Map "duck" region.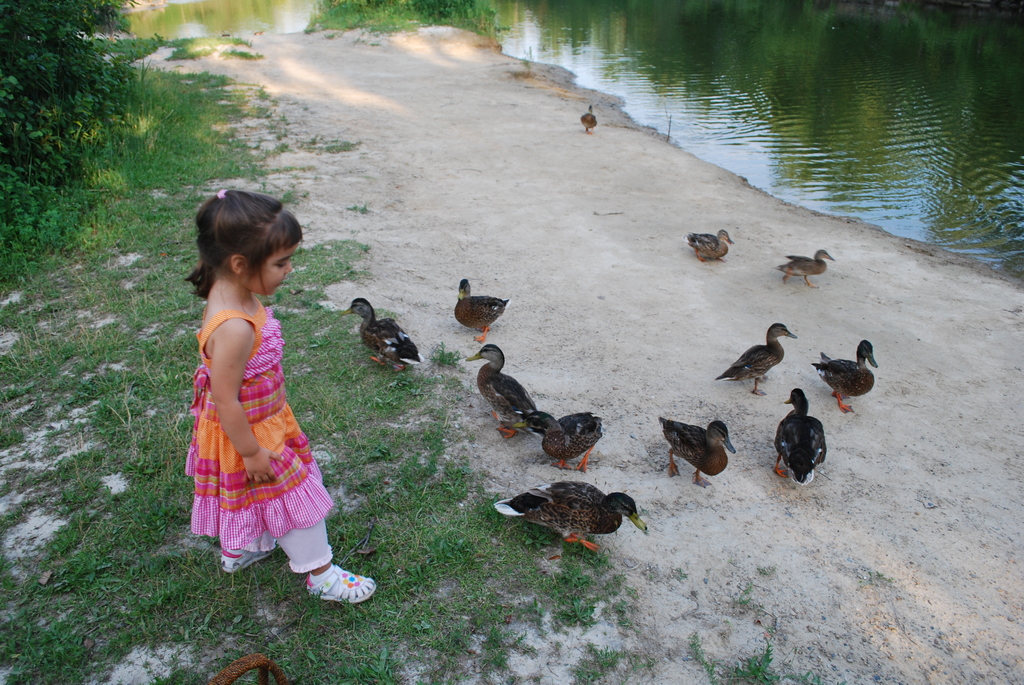
Mapped to <bbox>515, 409, 607, 472</bbox>.
